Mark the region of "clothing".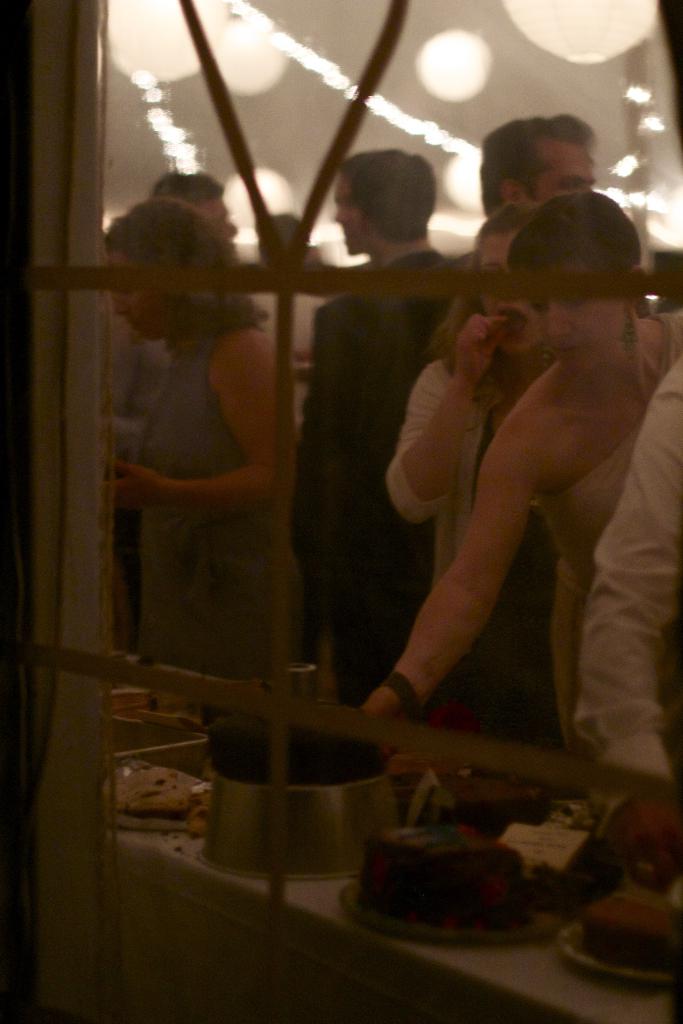
Region: bbox=(384, 386, 487, 540).
